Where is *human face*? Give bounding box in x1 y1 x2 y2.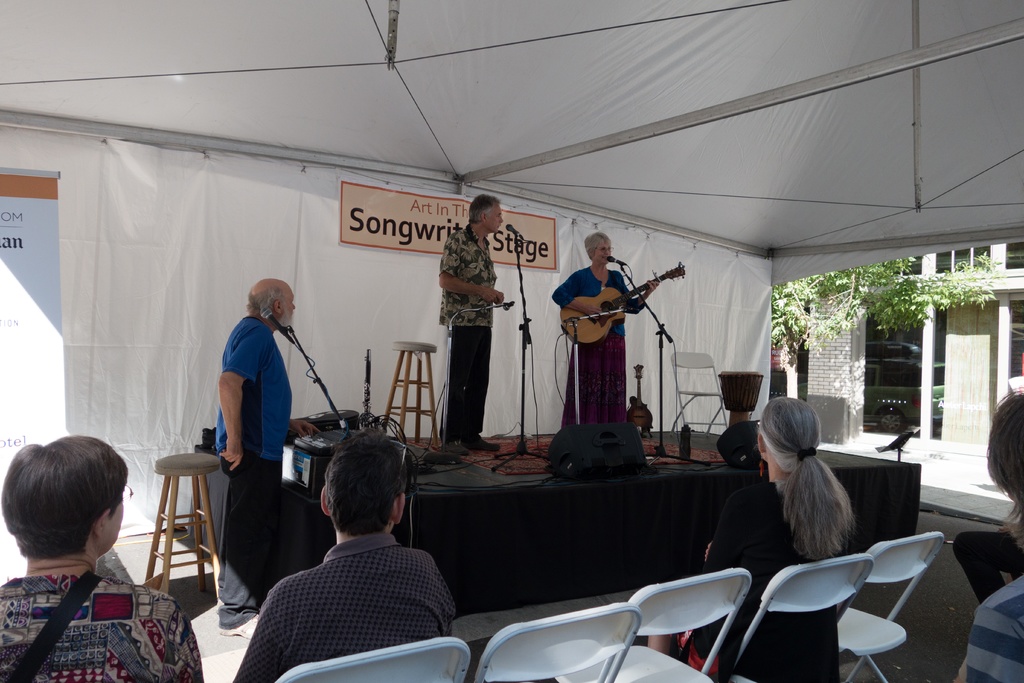
486 204 503 231.
